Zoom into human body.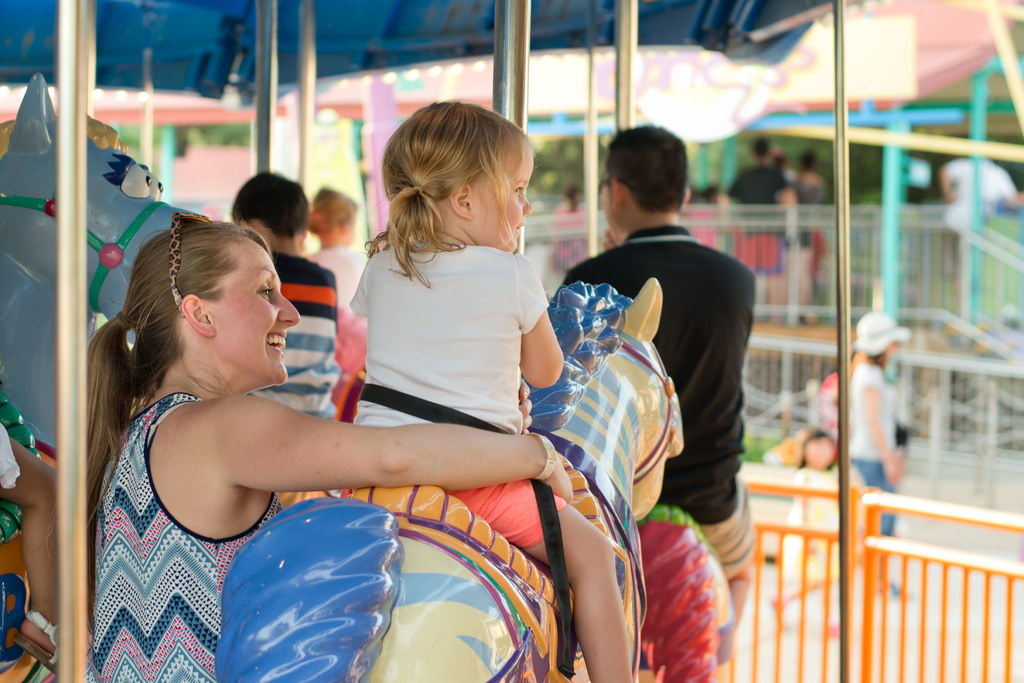
Zoom target: rect(836, 308, 899, 594).
